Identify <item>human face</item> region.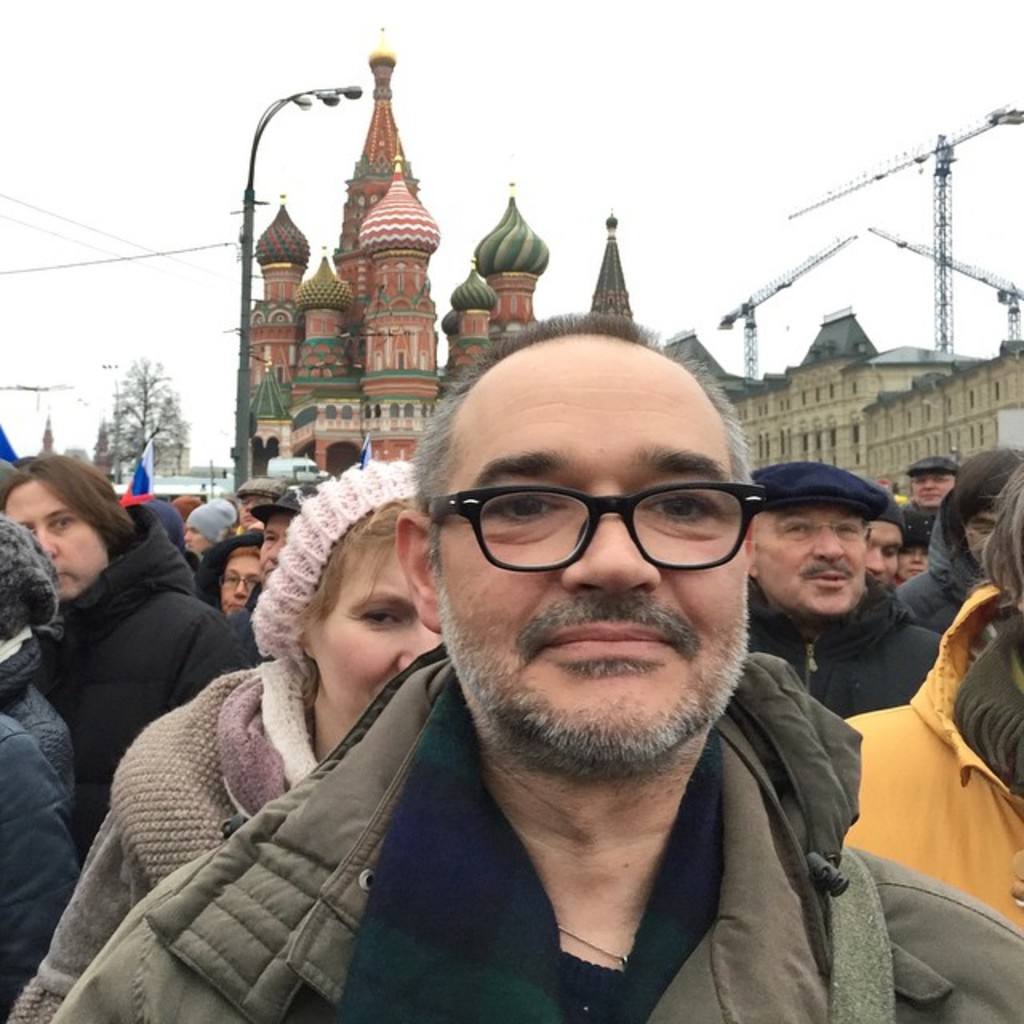
Region: Rect(749, 496, 877, 619).
